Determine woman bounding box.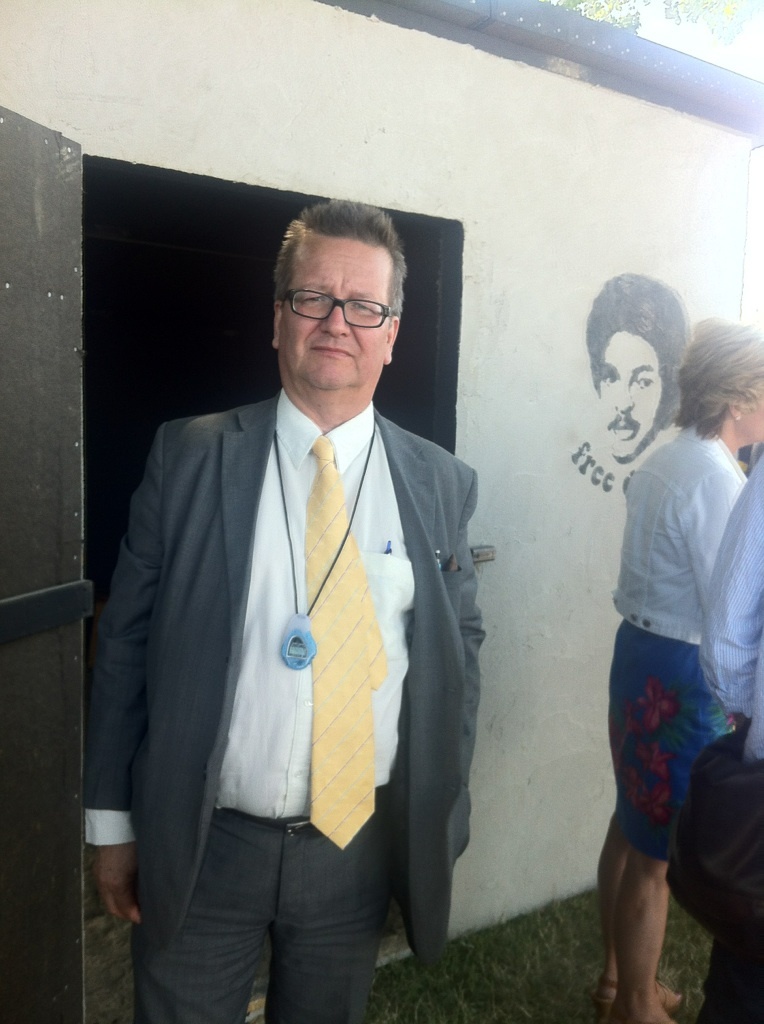
Determined: 567 274 758 1008.
